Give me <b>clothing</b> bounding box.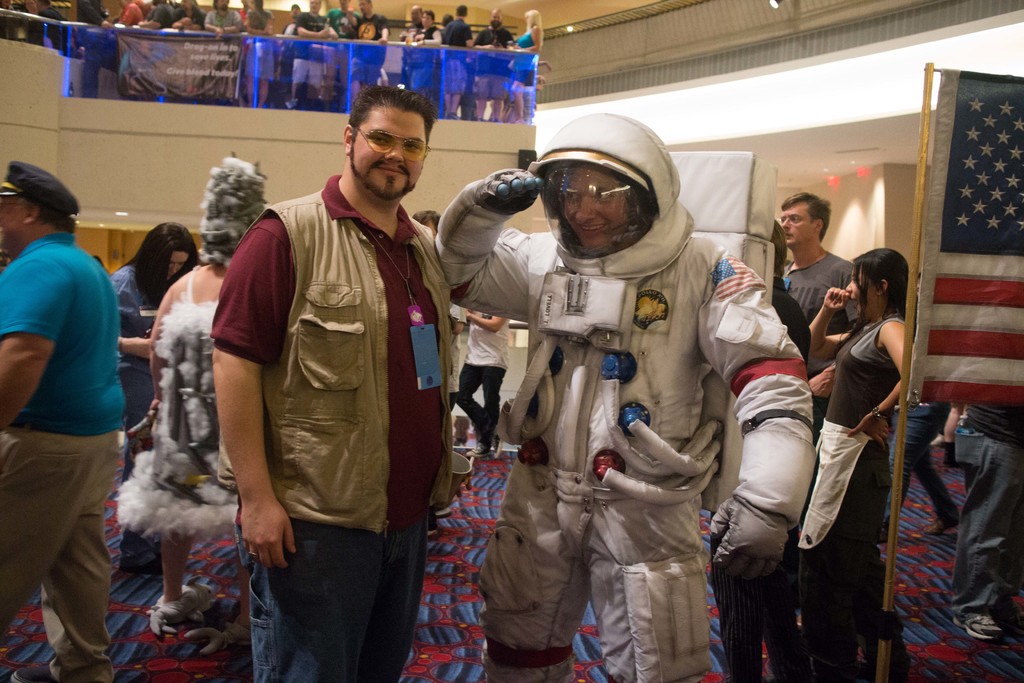
region(109, 259, 165, 441).
